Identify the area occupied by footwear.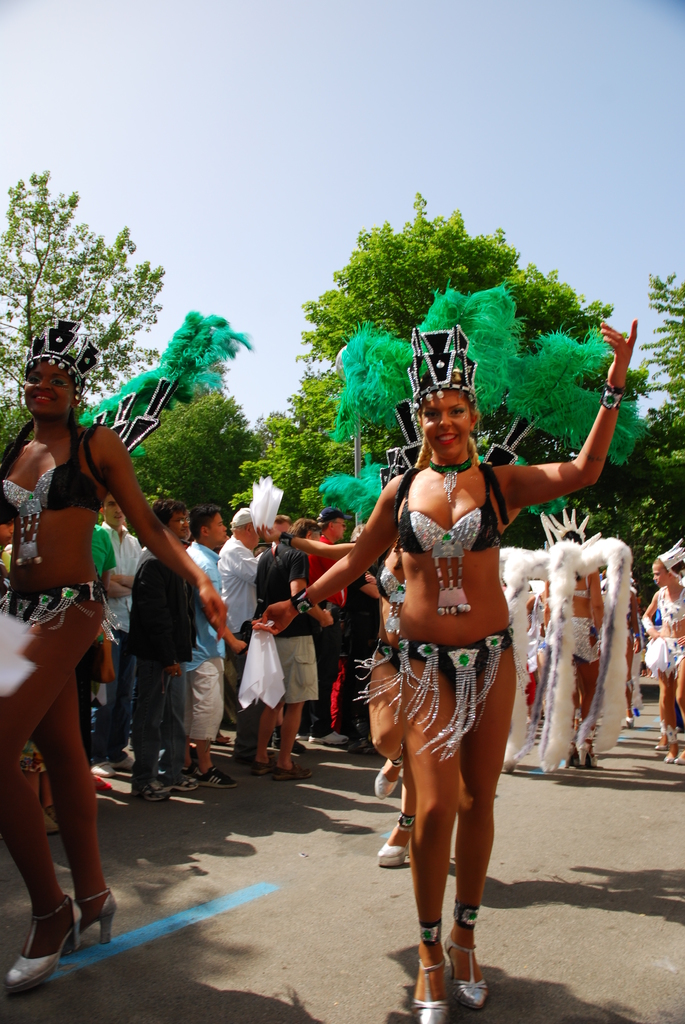
Area: [45, 804, 59, 824].
